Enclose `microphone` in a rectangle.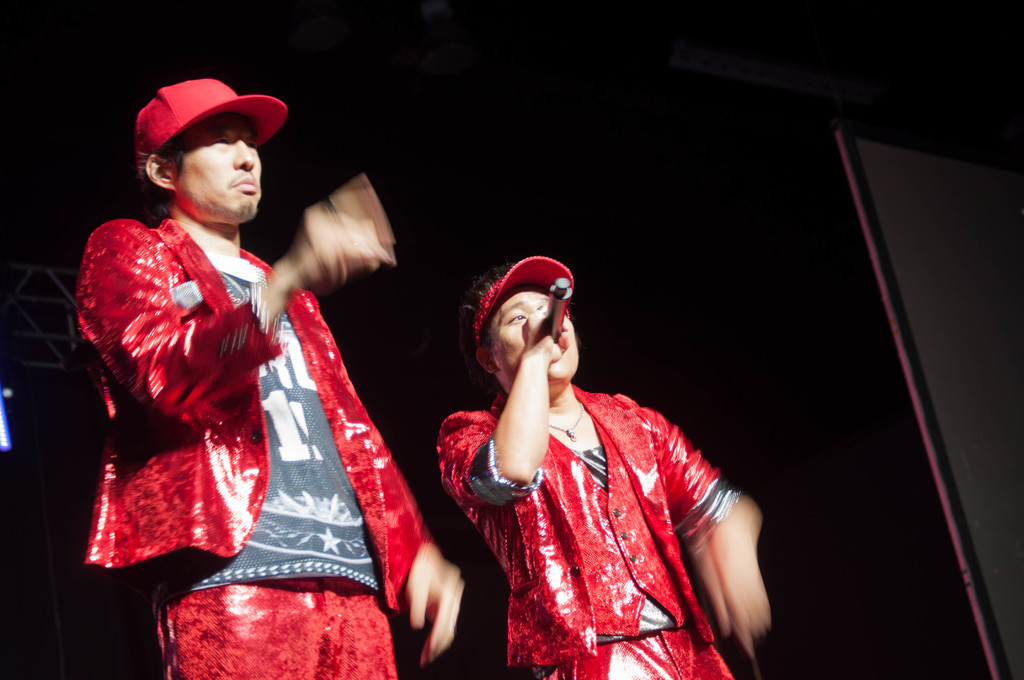
box=[545, 277, 575, 341].
